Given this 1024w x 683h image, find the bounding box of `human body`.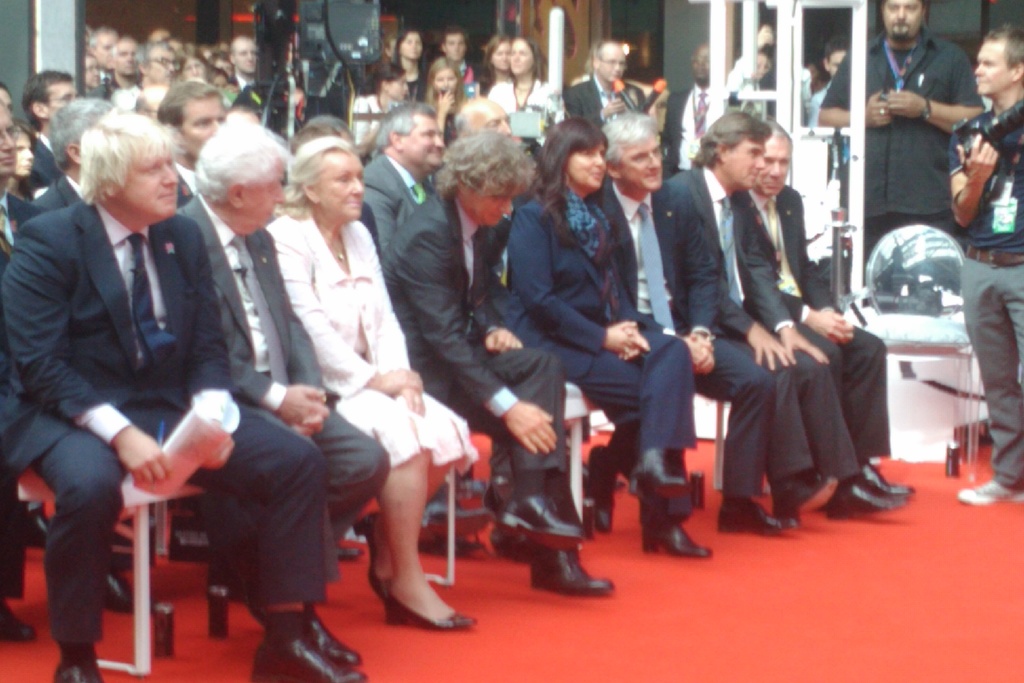
<region>815, 26, 982, 284</region>.
